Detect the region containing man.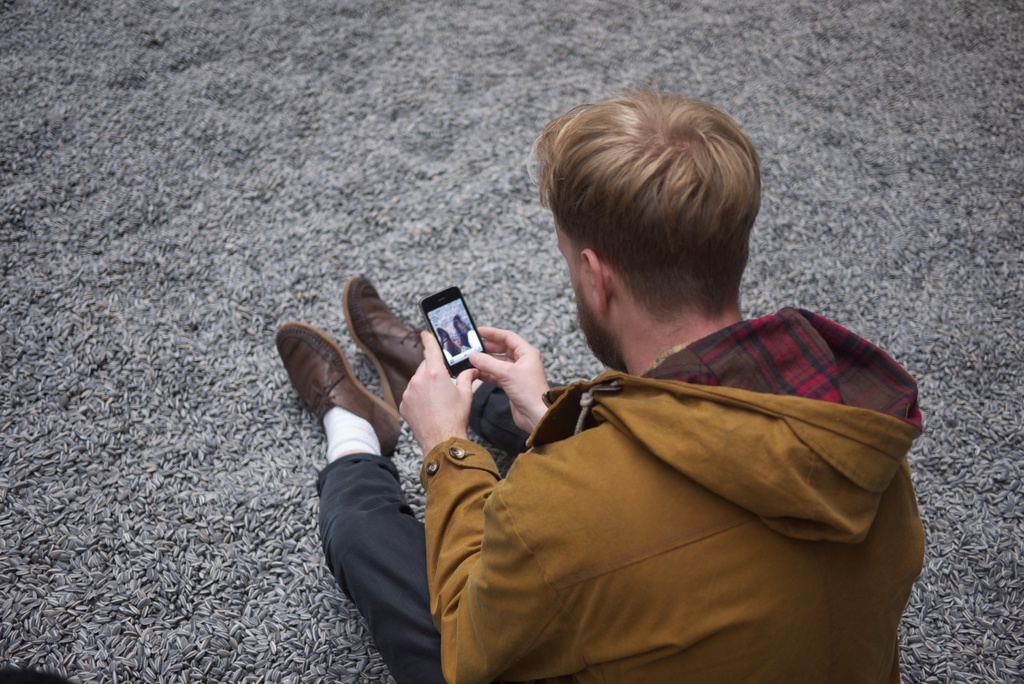
x1=273 y1=88 x2=924 y2=683.
